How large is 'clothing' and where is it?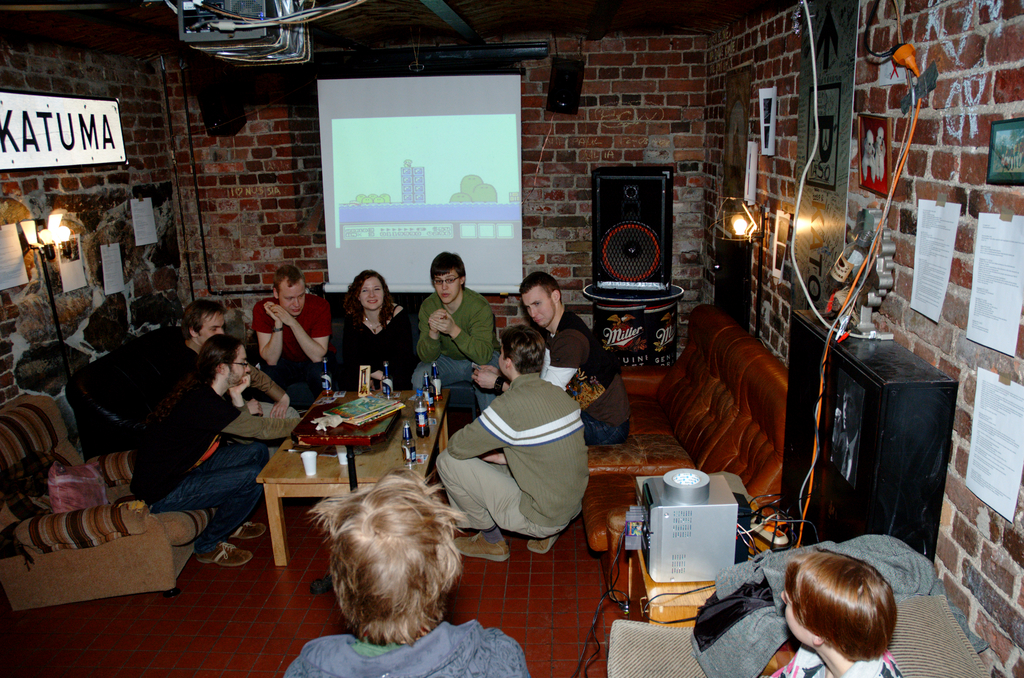
Bounding box: x1=680 y1=533 x2=937 y2=677.
